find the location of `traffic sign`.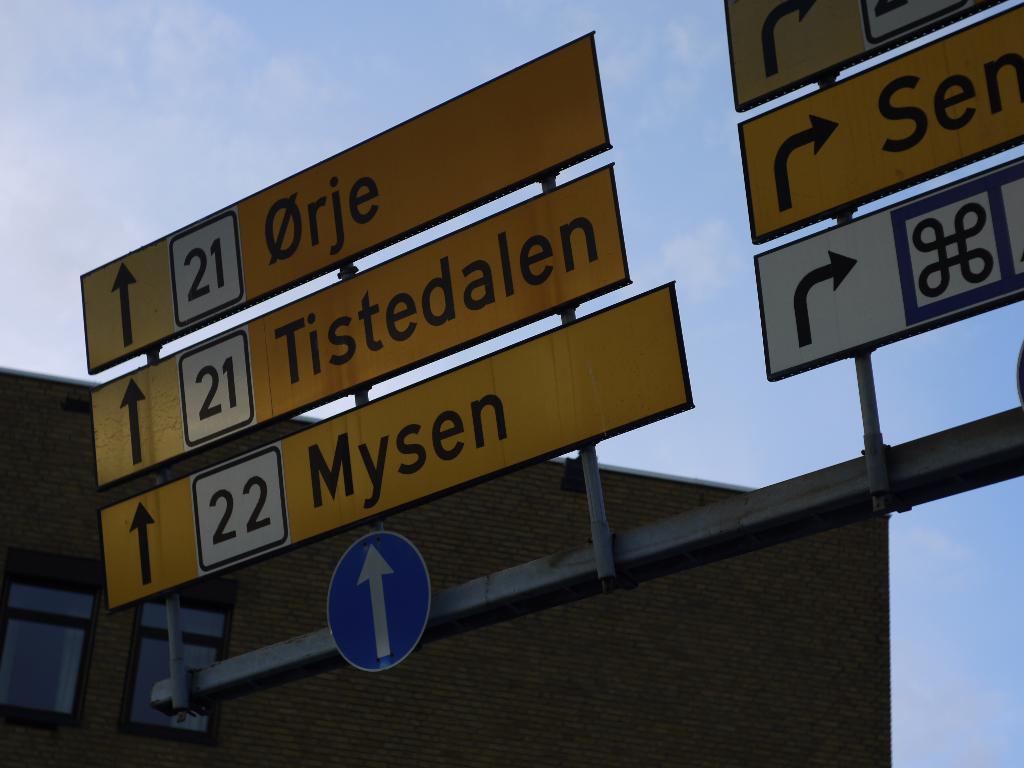
Location: <region>99, 281, 696, 617</region>.
